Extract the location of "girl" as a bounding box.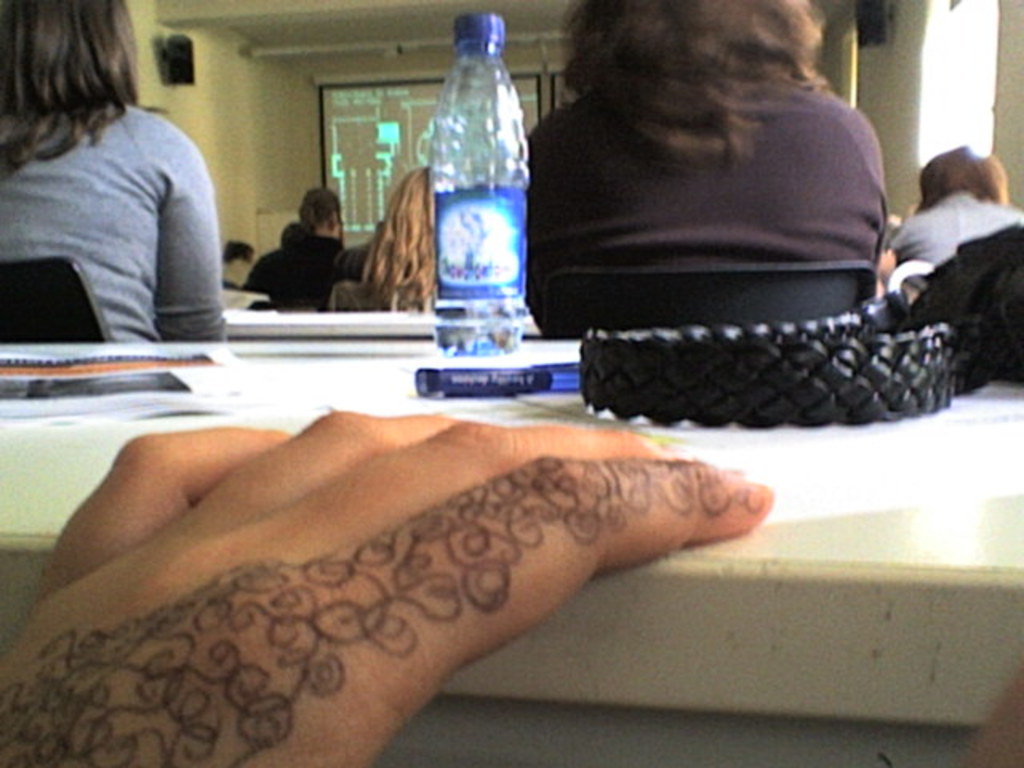
<bbox>525, 0, 890, 333</bbox>.
